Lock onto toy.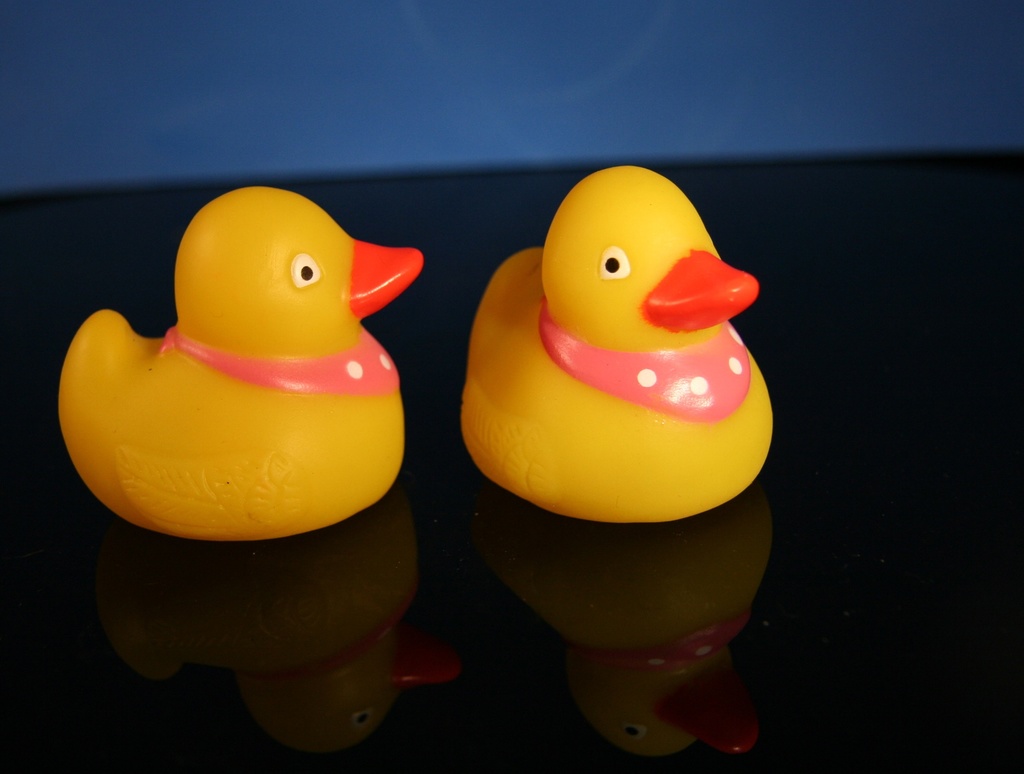
Locked: <region>50, 170, 422, 544</region>.
